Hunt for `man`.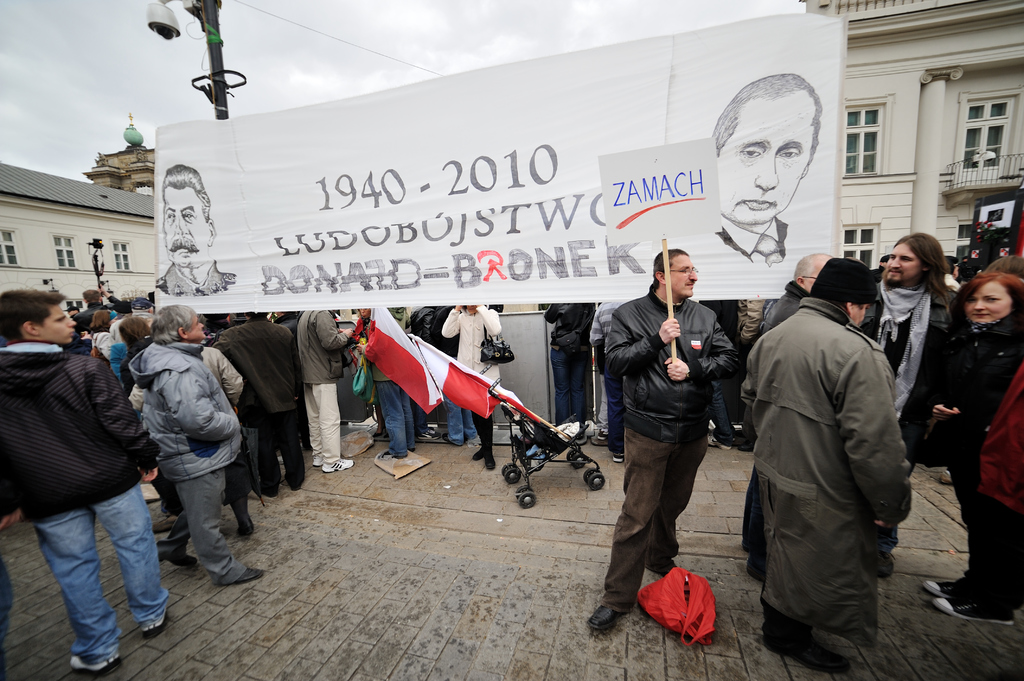
Hunted down at rect(544, 303, 595, 451).
